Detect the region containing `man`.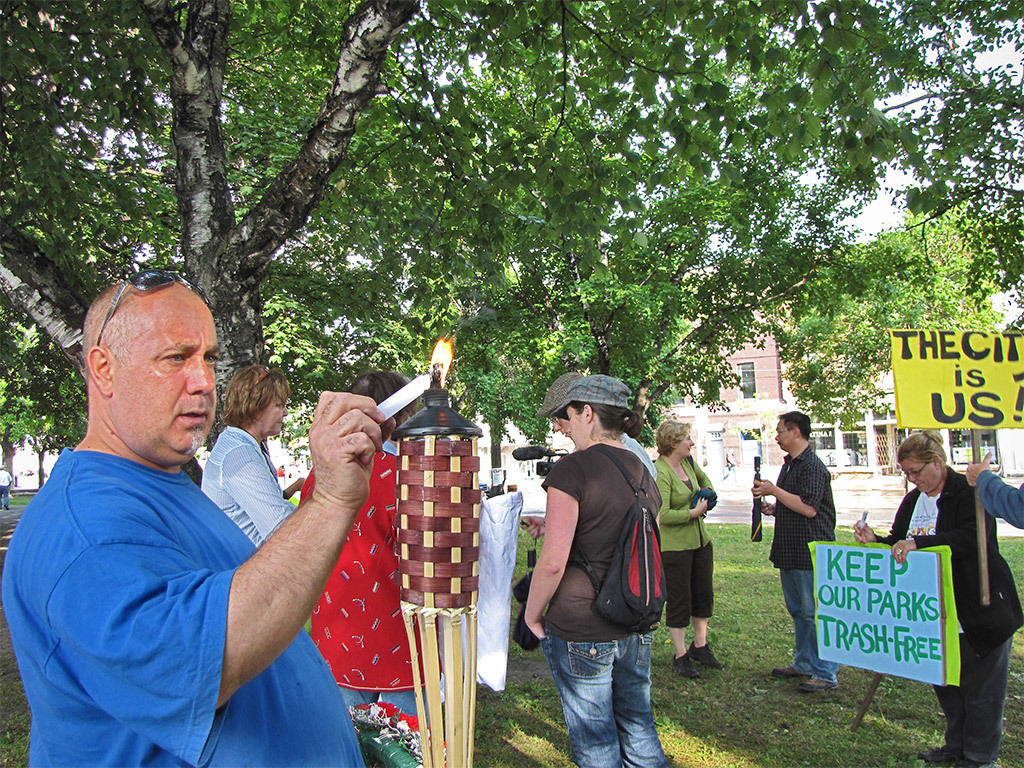
518, 373, 660, 539.
